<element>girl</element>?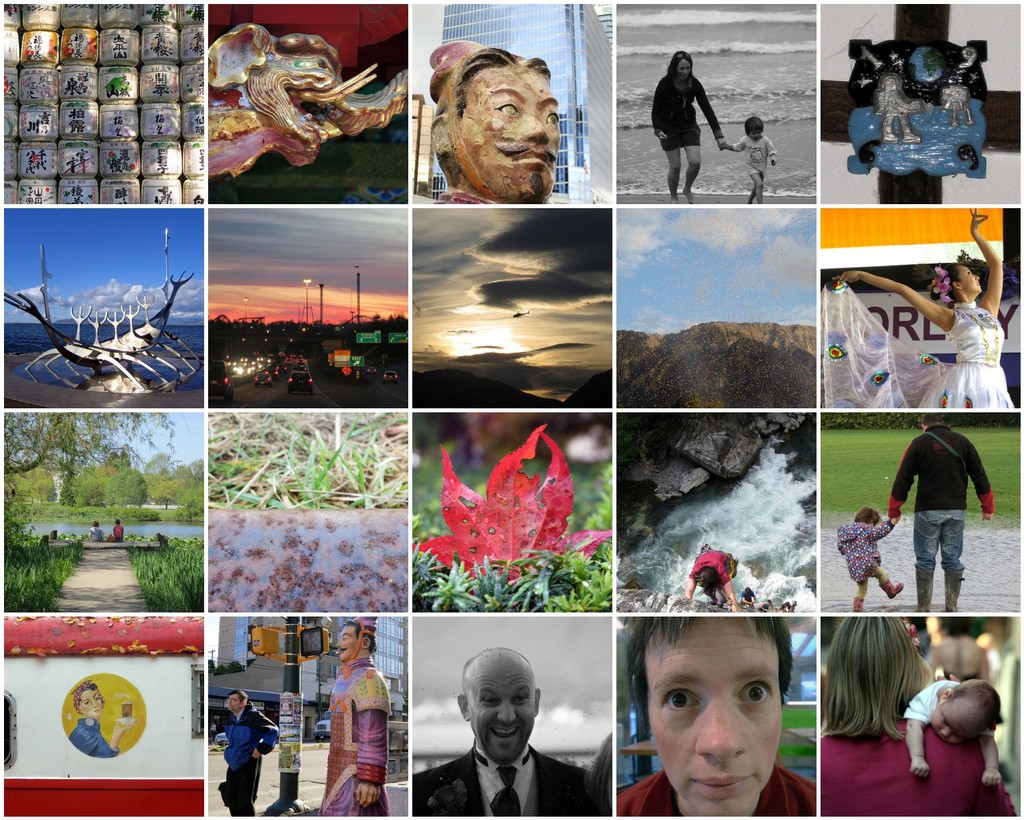
BBox(836, 508, 904, 611)
